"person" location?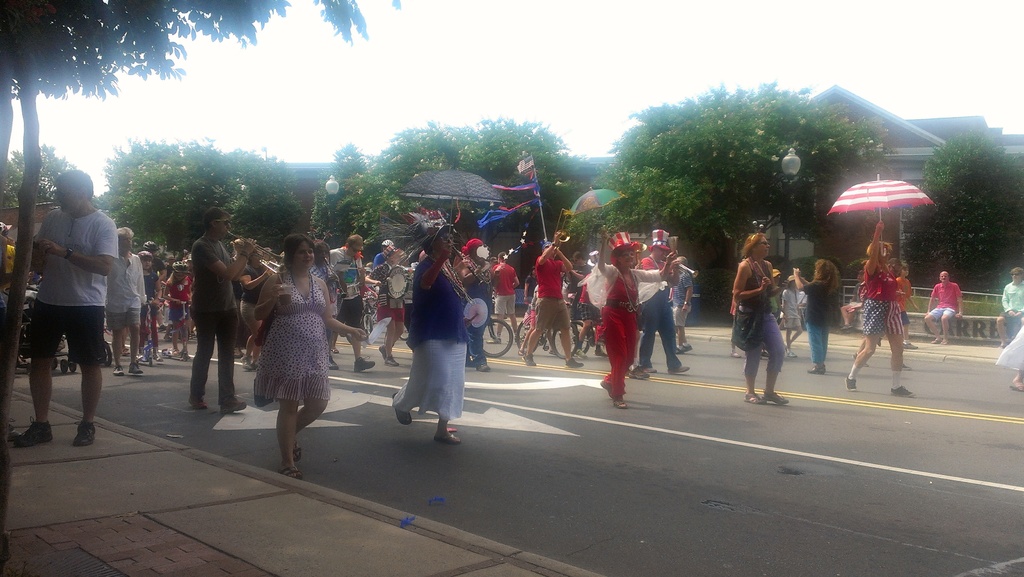
bbox=[922, 266, 960, 346]
